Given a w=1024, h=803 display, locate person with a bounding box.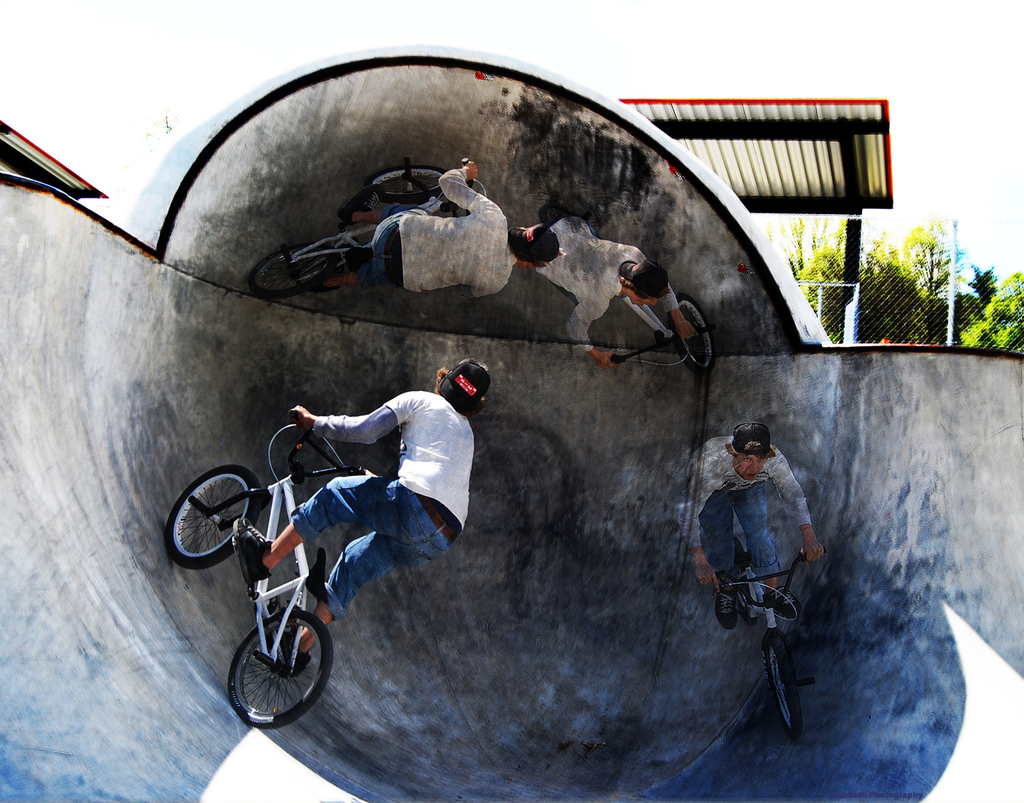
Located: <bbox>311, 158, 555, 294</bbox>.
